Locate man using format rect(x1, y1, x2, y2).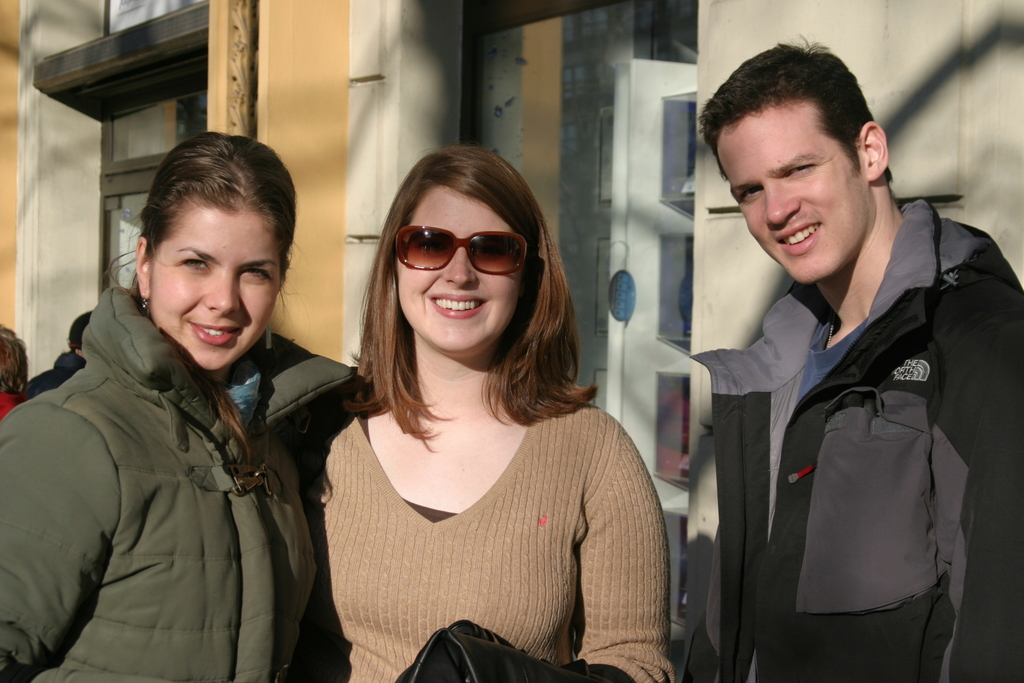
rect(675, 31, 1023, 682).
